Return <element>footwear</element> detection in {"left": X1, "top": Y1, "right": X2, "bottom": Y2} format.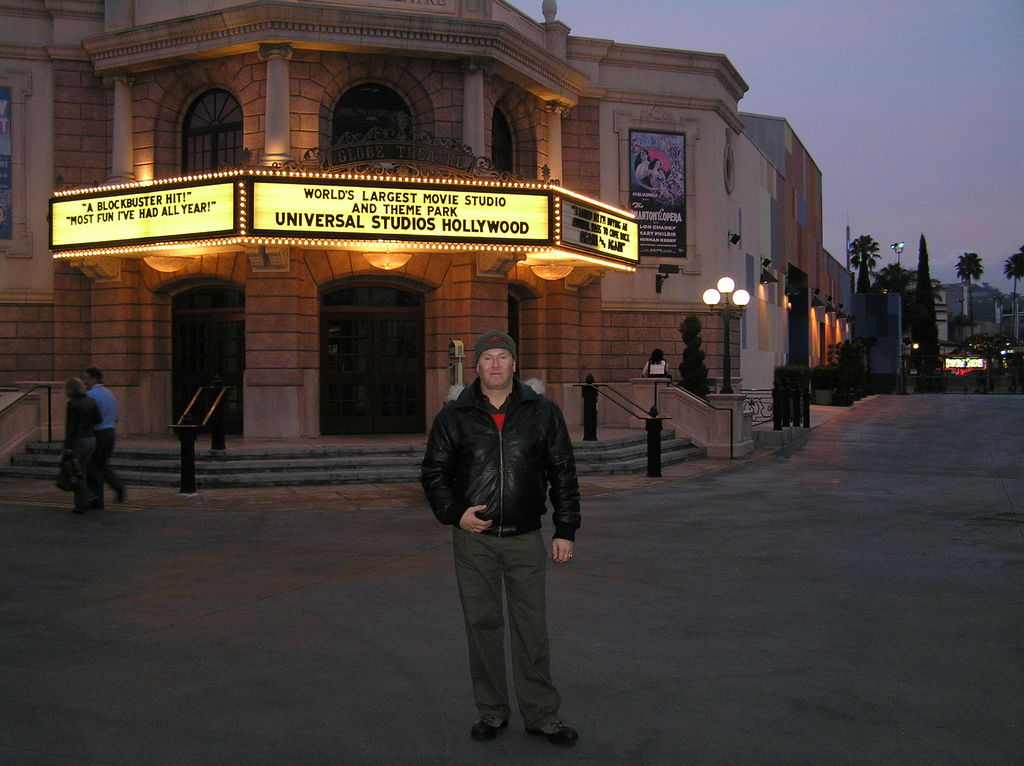
{"left": 116, "top": 485, "right": 128, "bottom": 505}.
